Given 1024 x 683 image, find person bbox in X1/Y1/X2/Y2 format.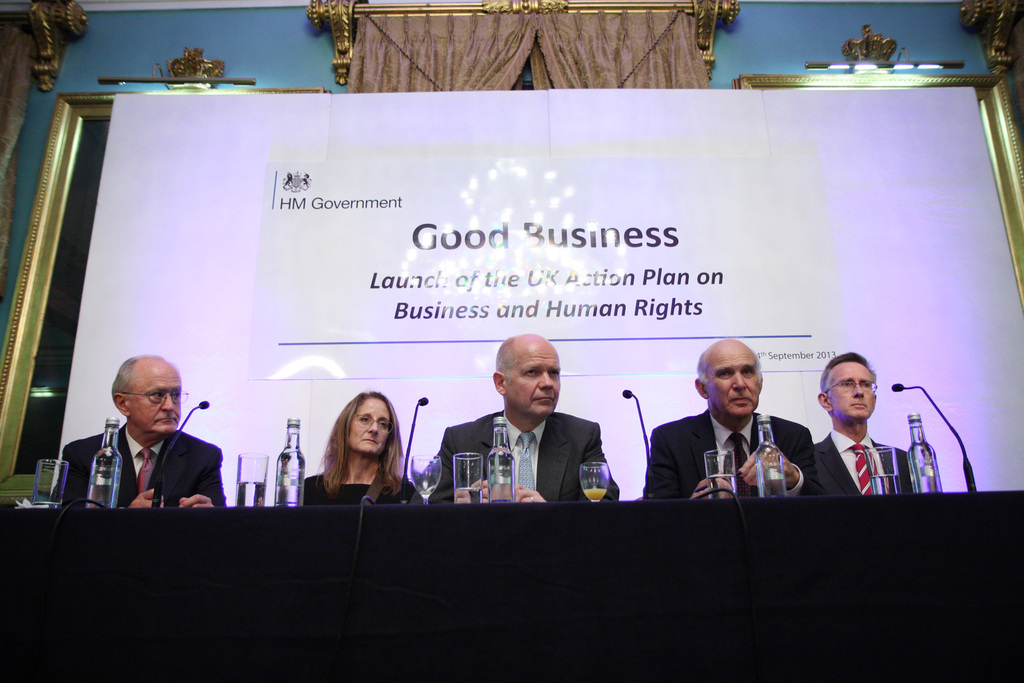
640/339/814/507.
